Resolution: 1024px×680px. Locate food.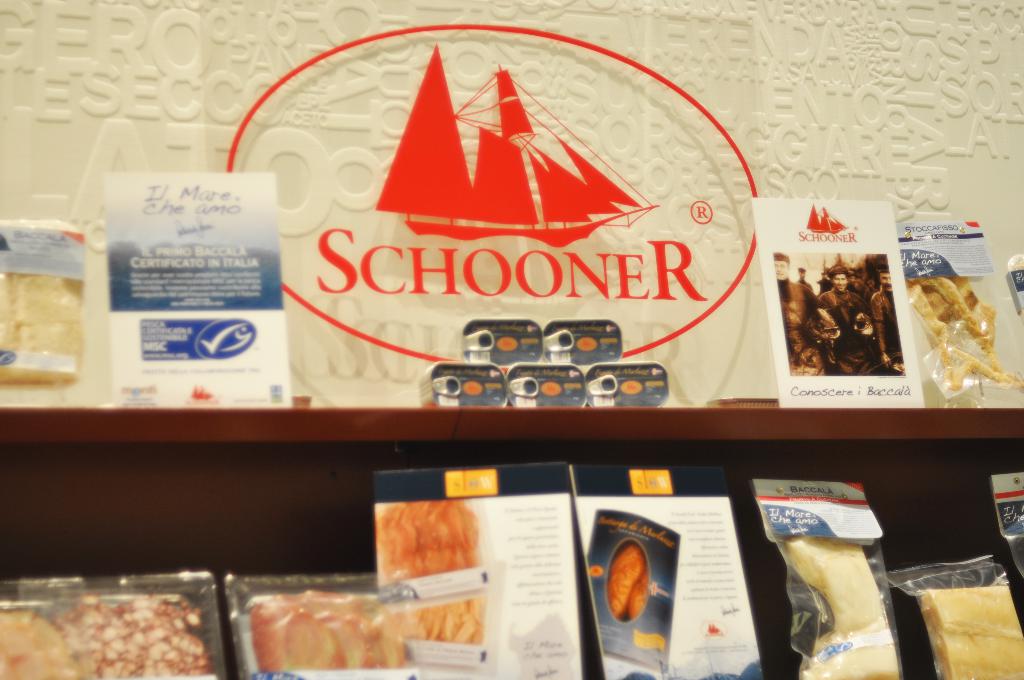
bbox=[787, 535, 899, 679].
